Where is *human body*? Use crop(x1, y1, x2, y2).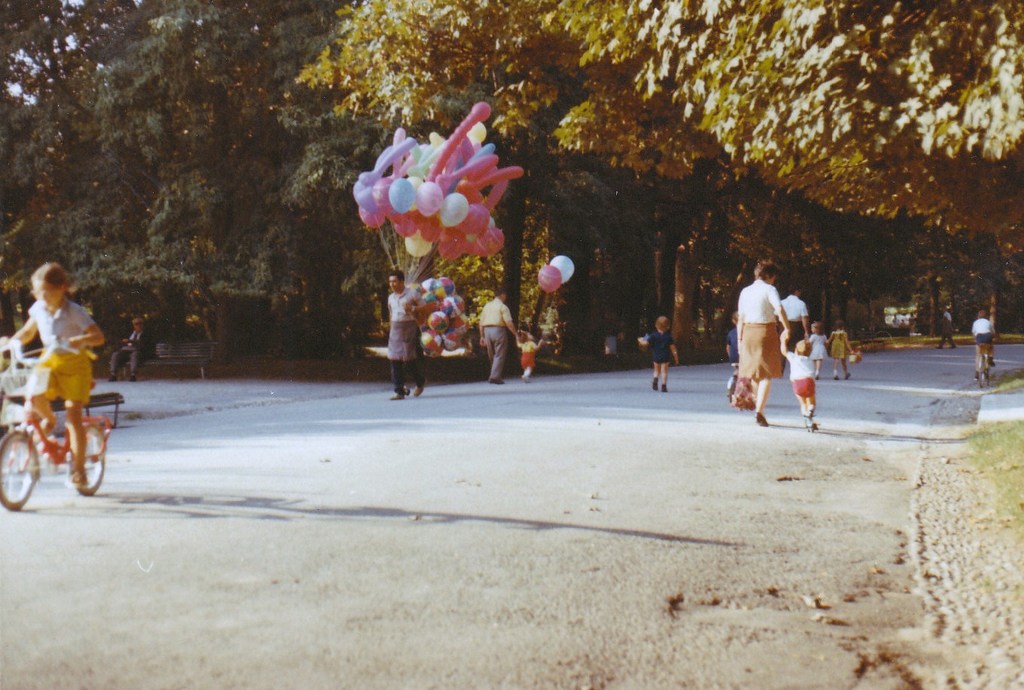
crop(974, 316, 998, 379).
